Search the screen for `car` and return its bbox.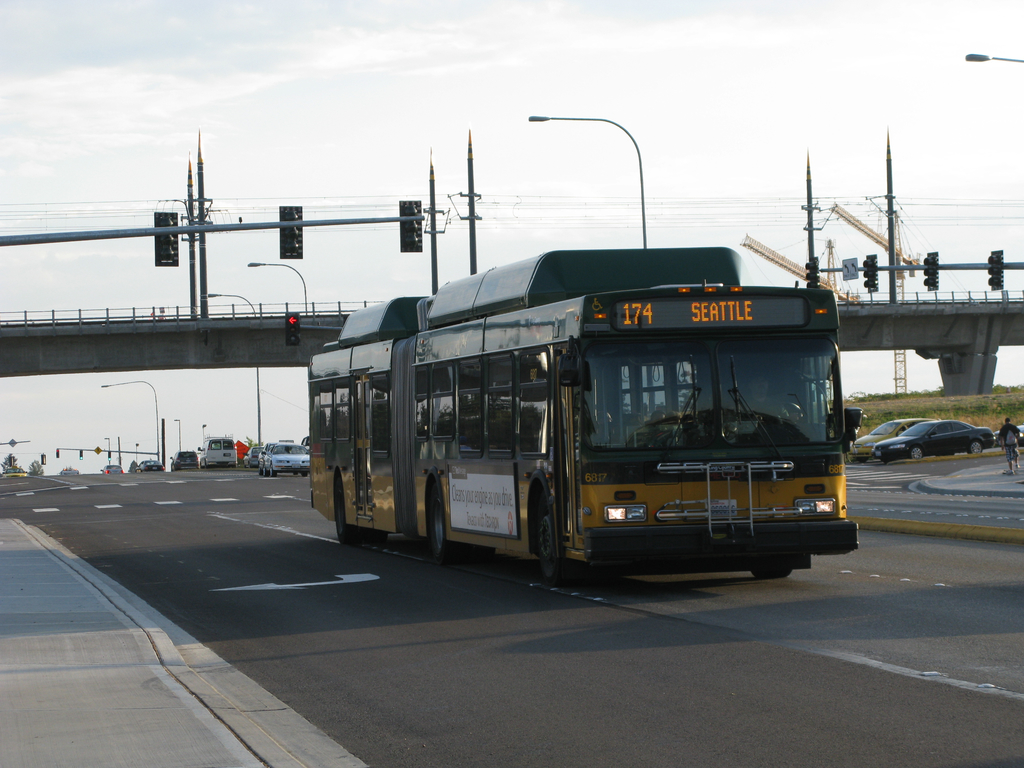
Found: [left=301, top=434, right=310, bottom=451].
